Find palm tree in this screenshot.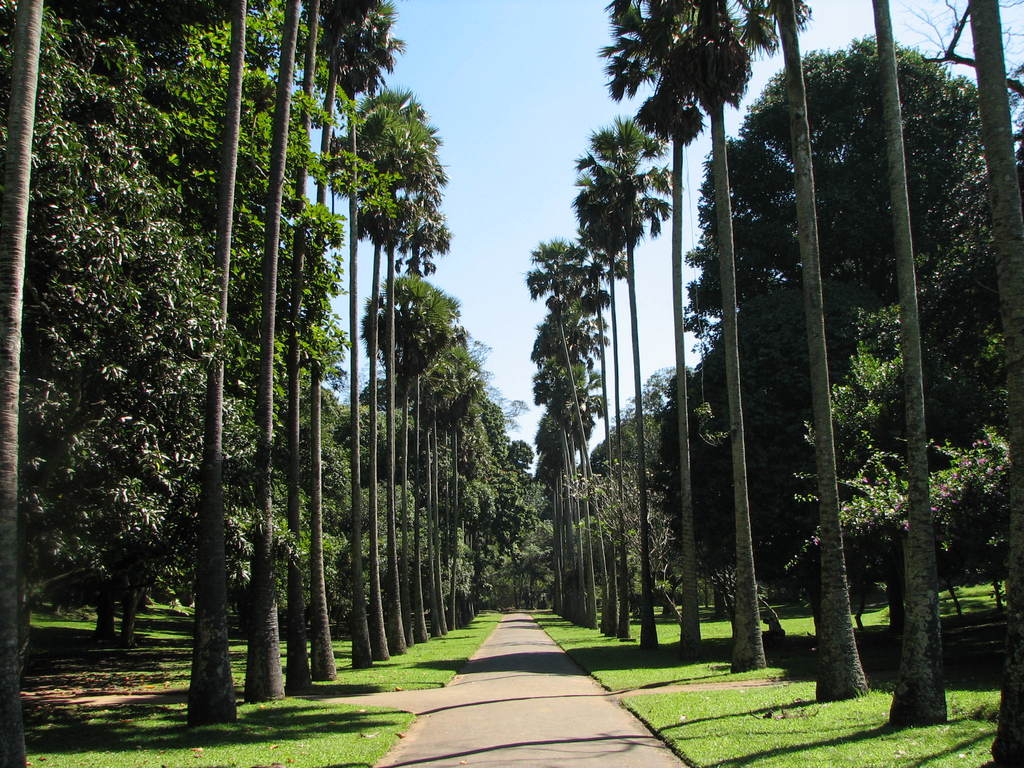
The bounding box for palm tree is 528/223/592/617.
